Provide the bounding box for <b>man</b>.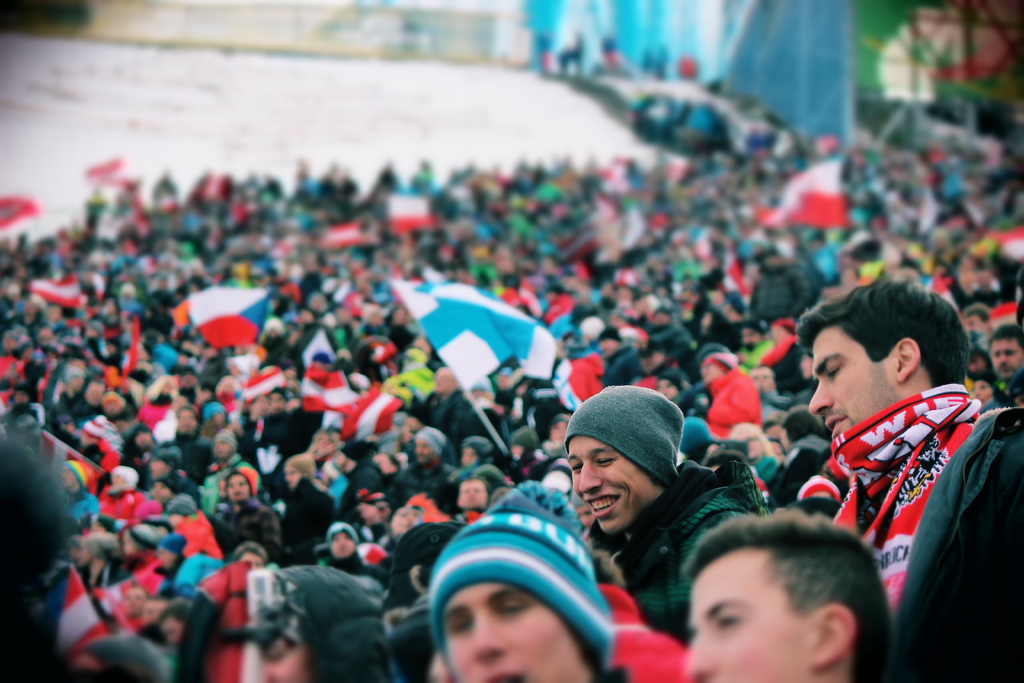
(454,477,493,522).
